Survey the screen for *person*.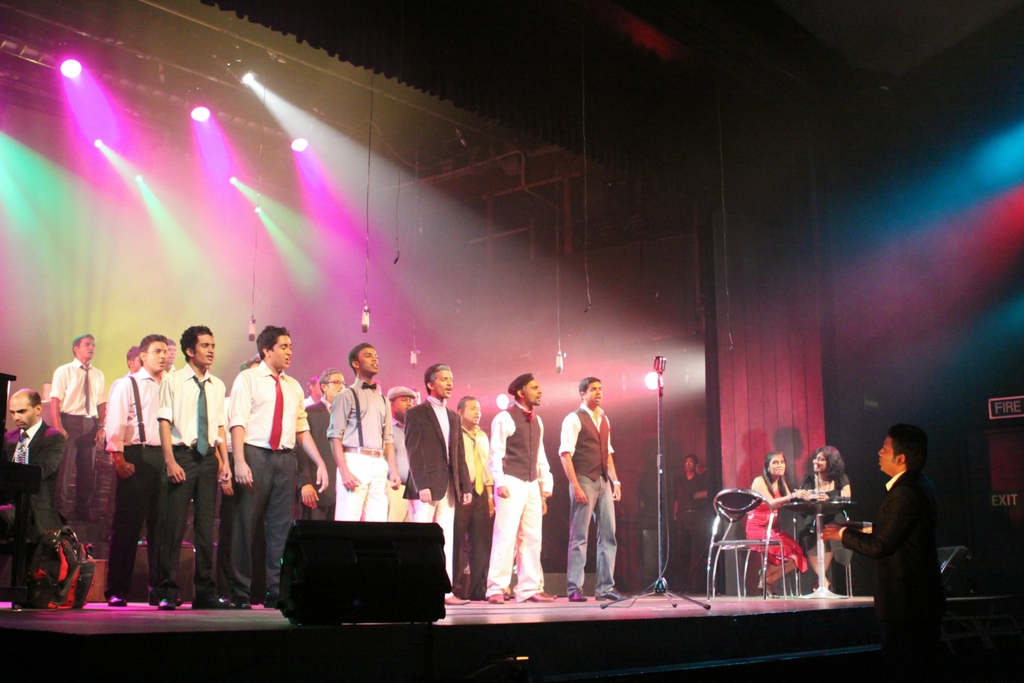
Survey found: BBox(563, 378, 623, 601).
